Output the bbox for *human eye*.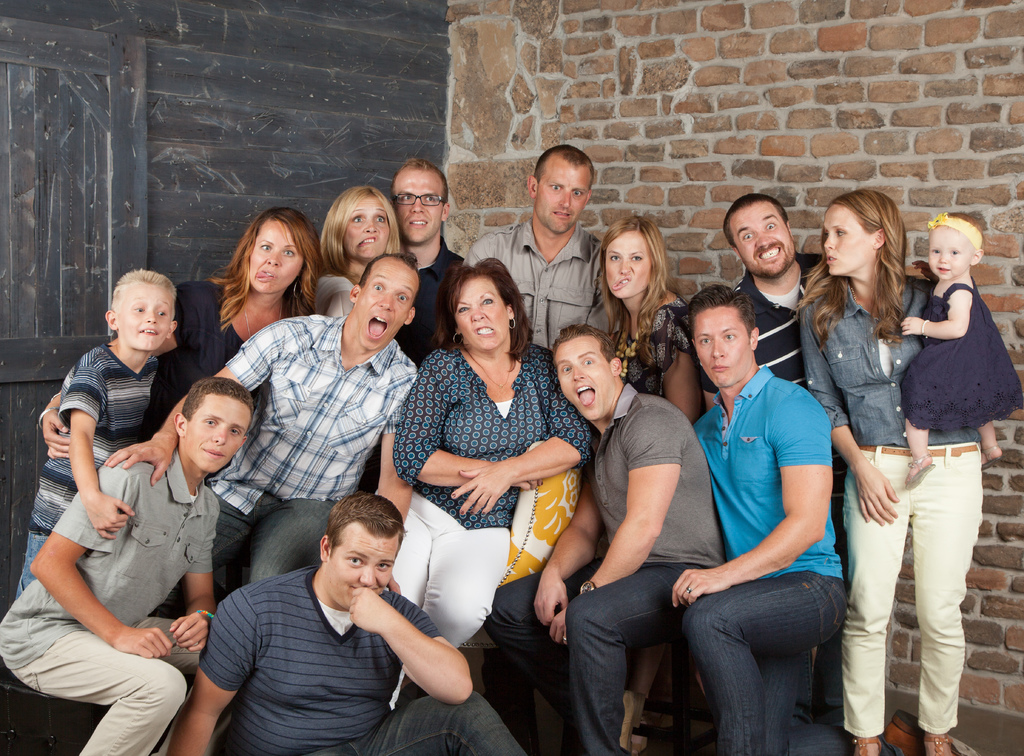
crop(948, 248, 959, 255).
